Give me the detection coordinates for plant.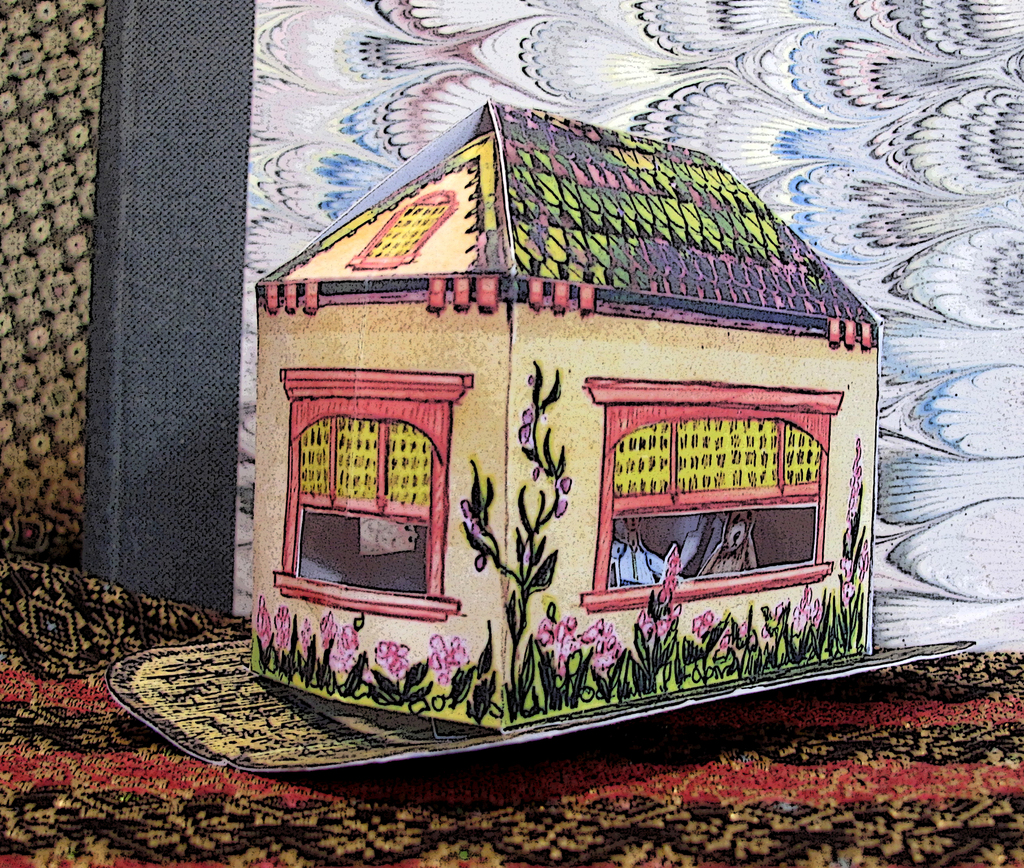
bbox(525, 632, 586, 713).
